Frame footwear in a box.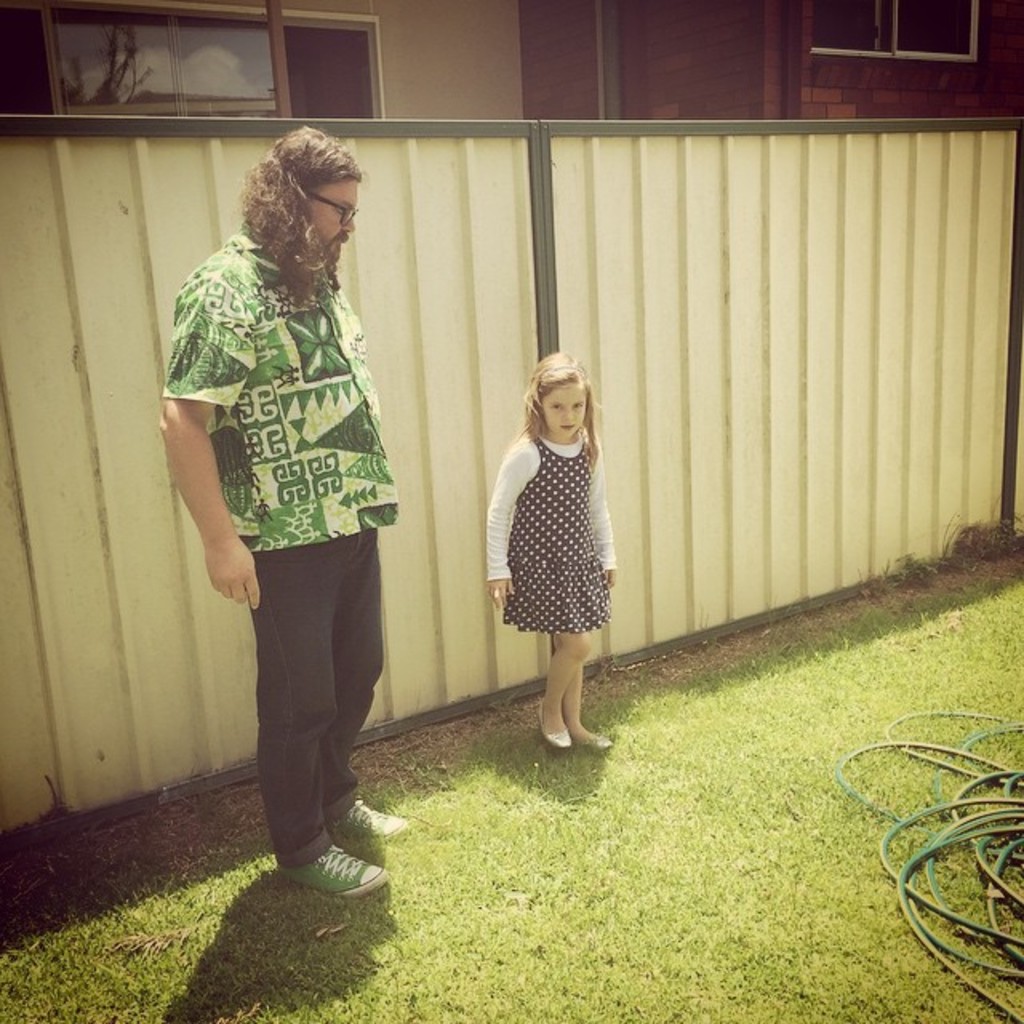
box=[533, 702, 573, 750].
